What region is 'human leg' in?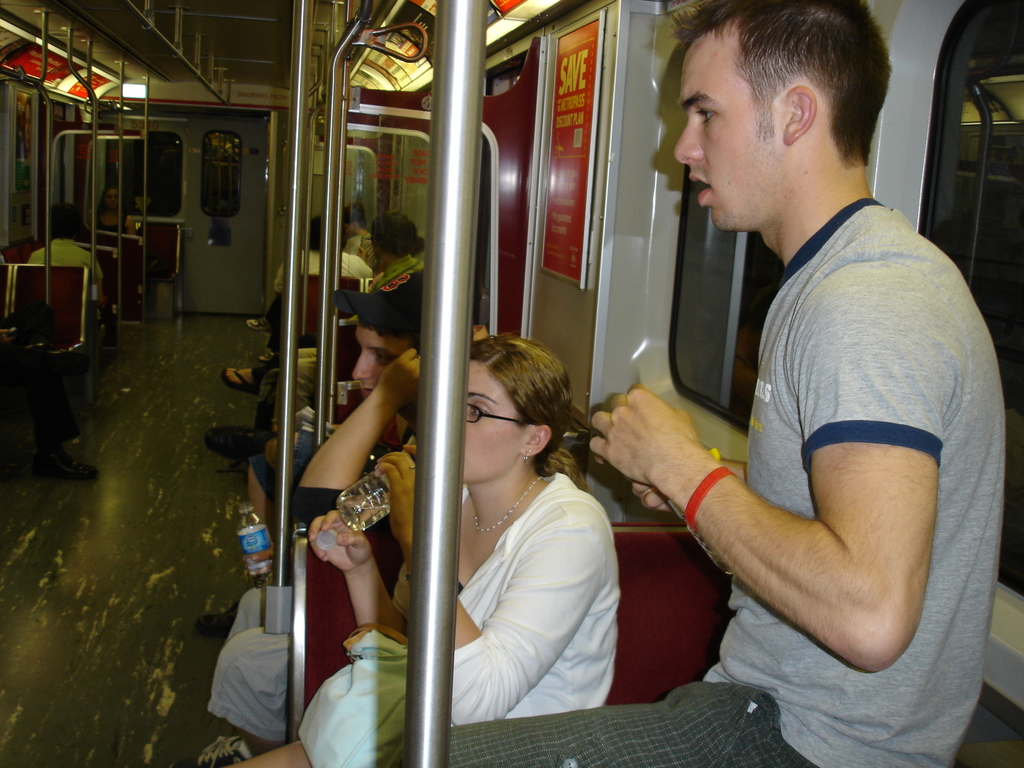
bbox=[198, 456, 280, 636].
